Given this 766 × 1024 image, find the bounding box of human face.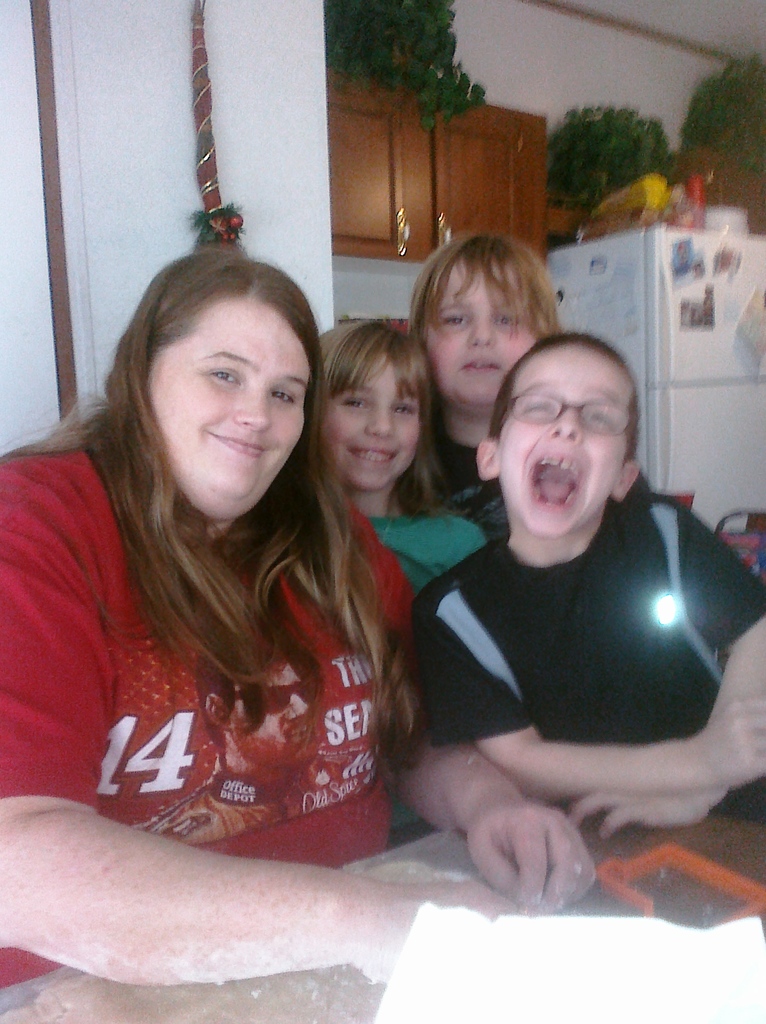
{"left": 433, "top": 244, "right": 543, "bottom": 409}.
